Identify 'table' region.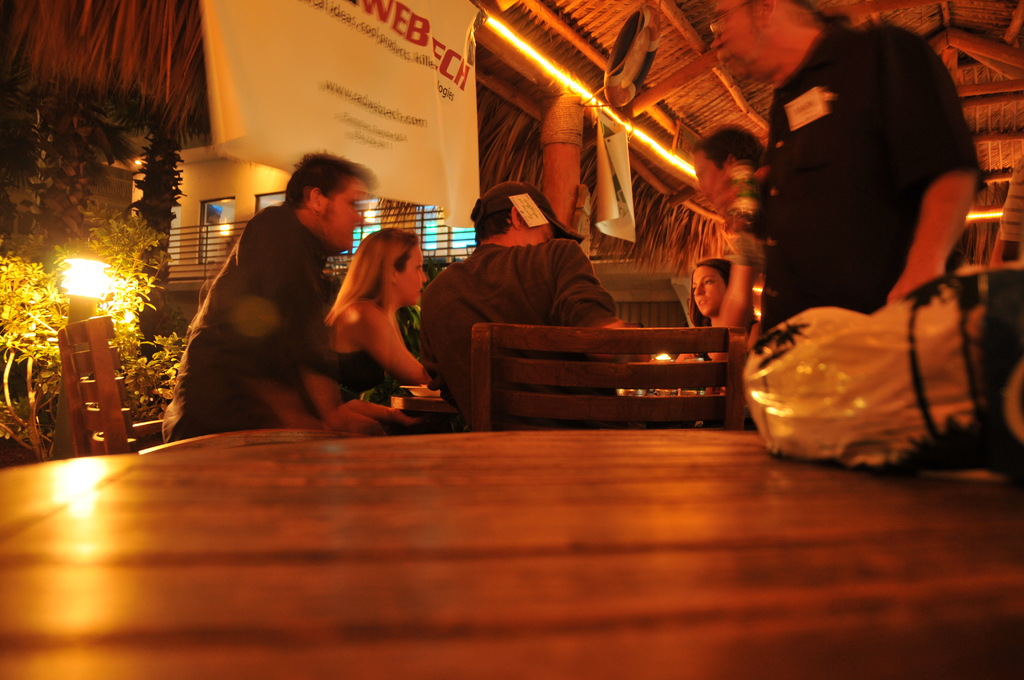
Region: locate(0, 424, 1023, 679).
